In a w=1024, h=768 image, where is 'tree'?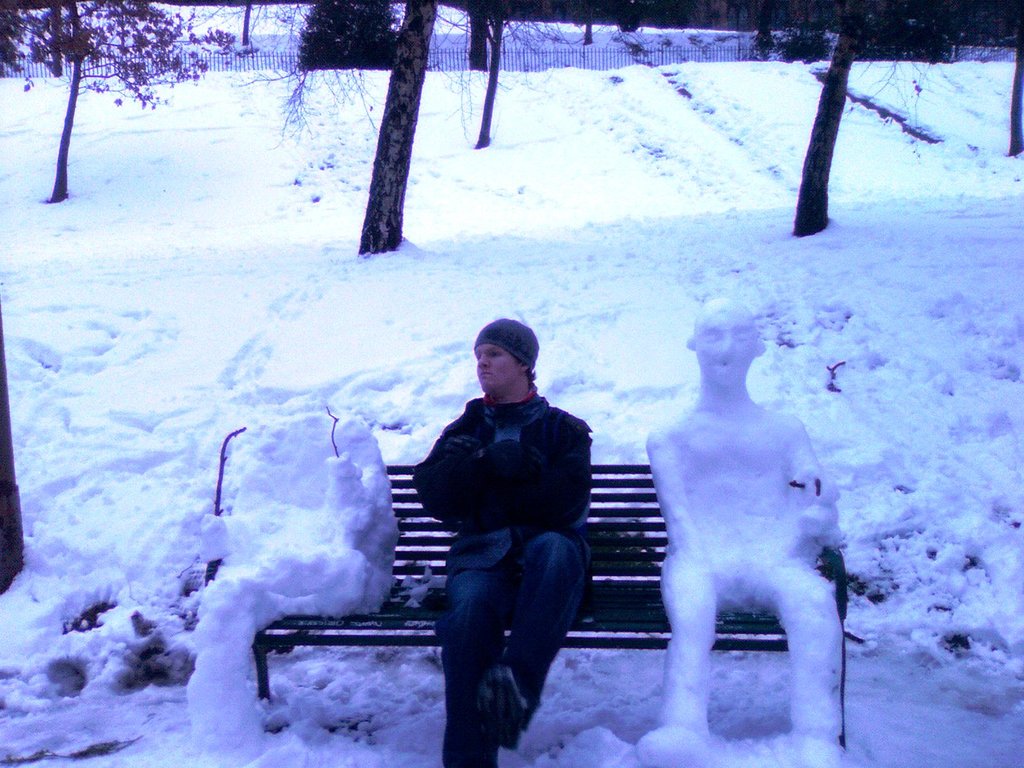
357,0,439,252.
